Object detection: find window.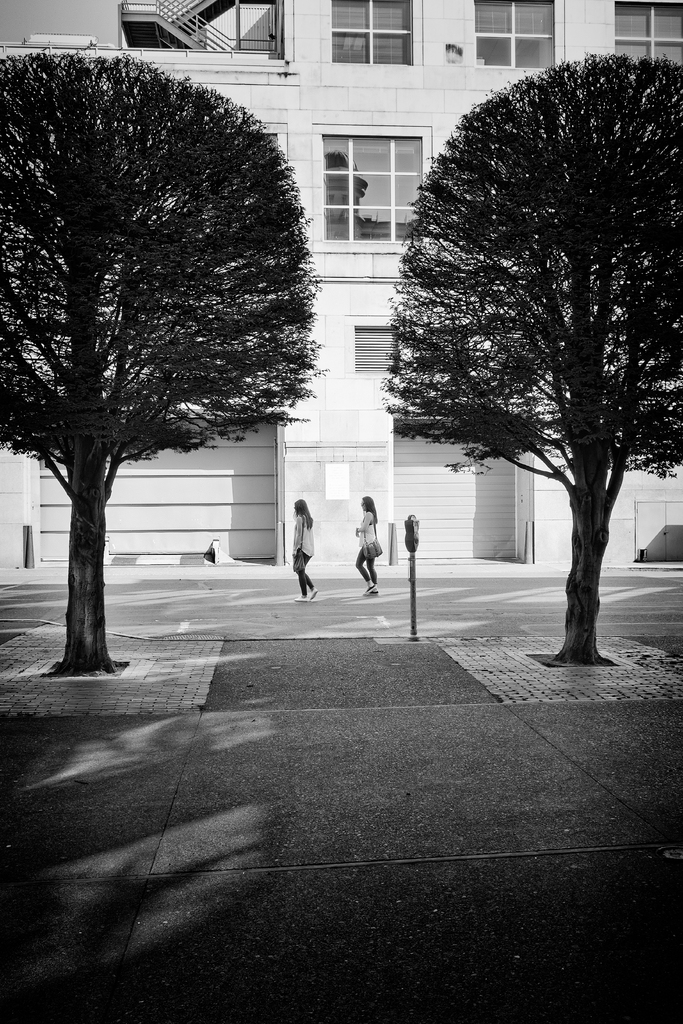
bbox(324, 0, 425, 60).
